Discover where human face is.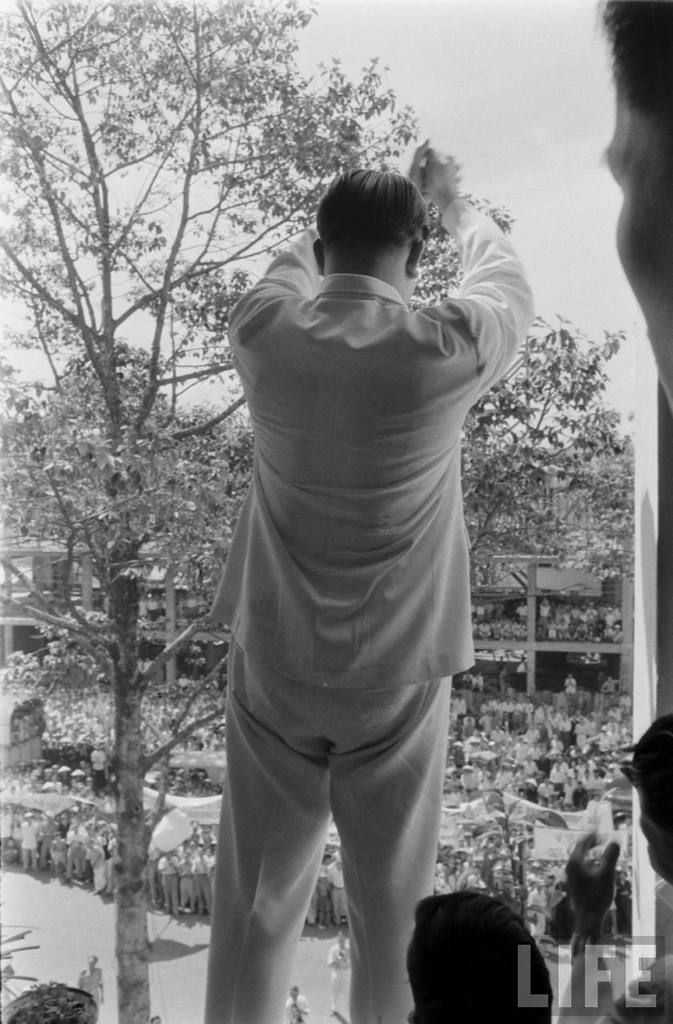
Discovered at <bbox>599, 79, 672, 409</bbox>.
